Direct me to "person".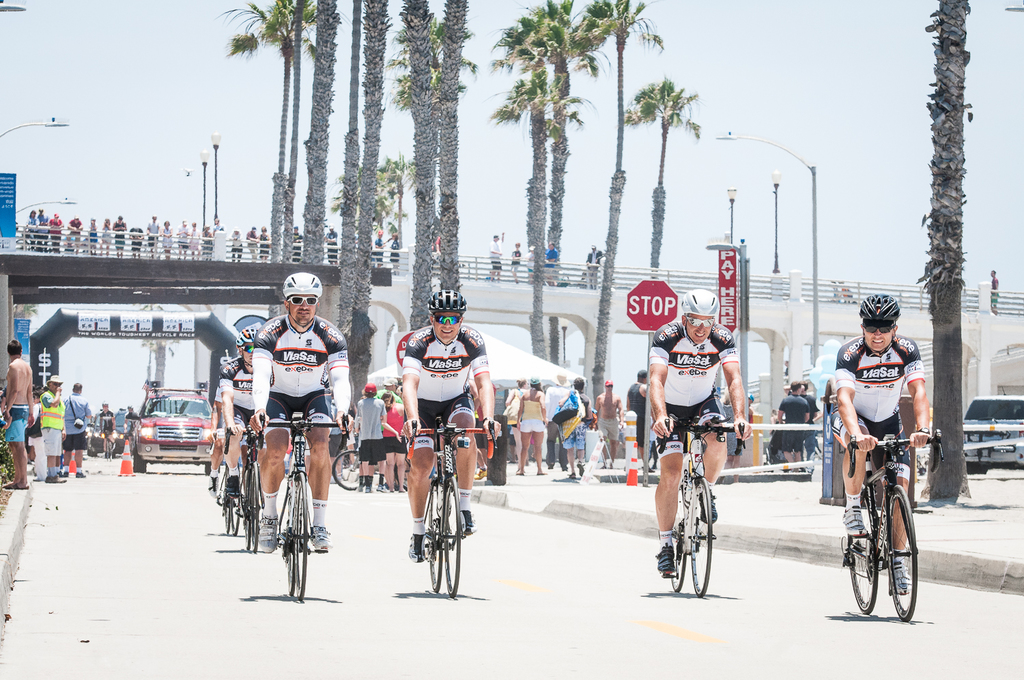
Direction: (left=544, top=240, right=559, bottom=284).
